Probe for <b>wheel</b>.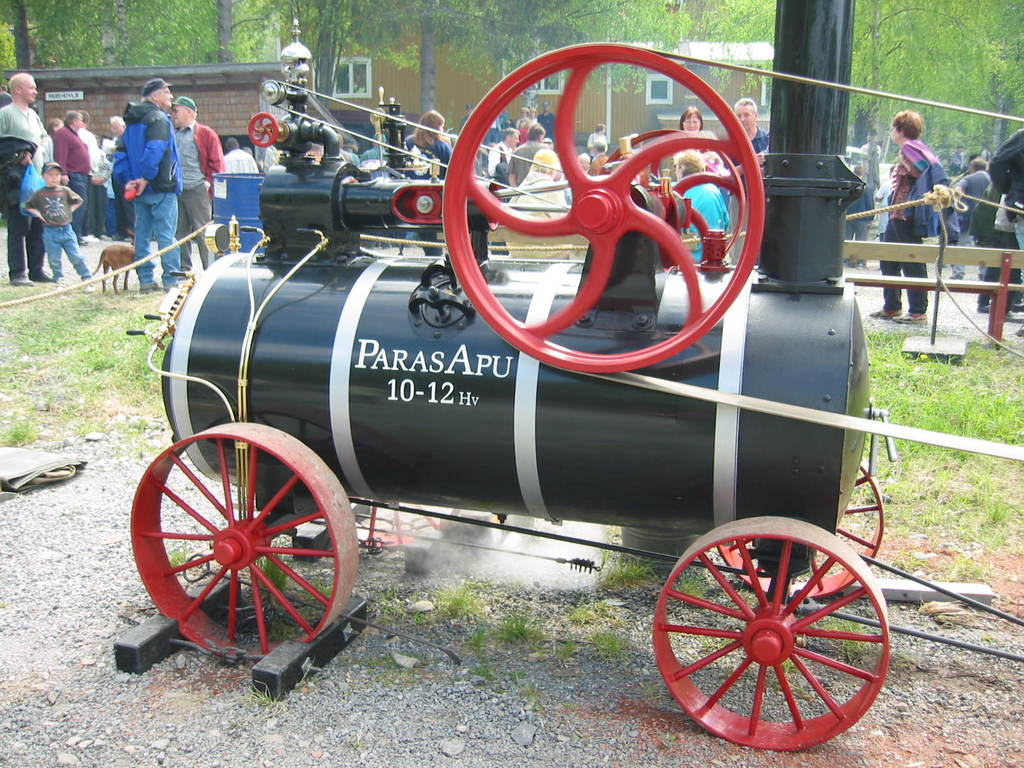
Probe result: (130,421,361,663).
